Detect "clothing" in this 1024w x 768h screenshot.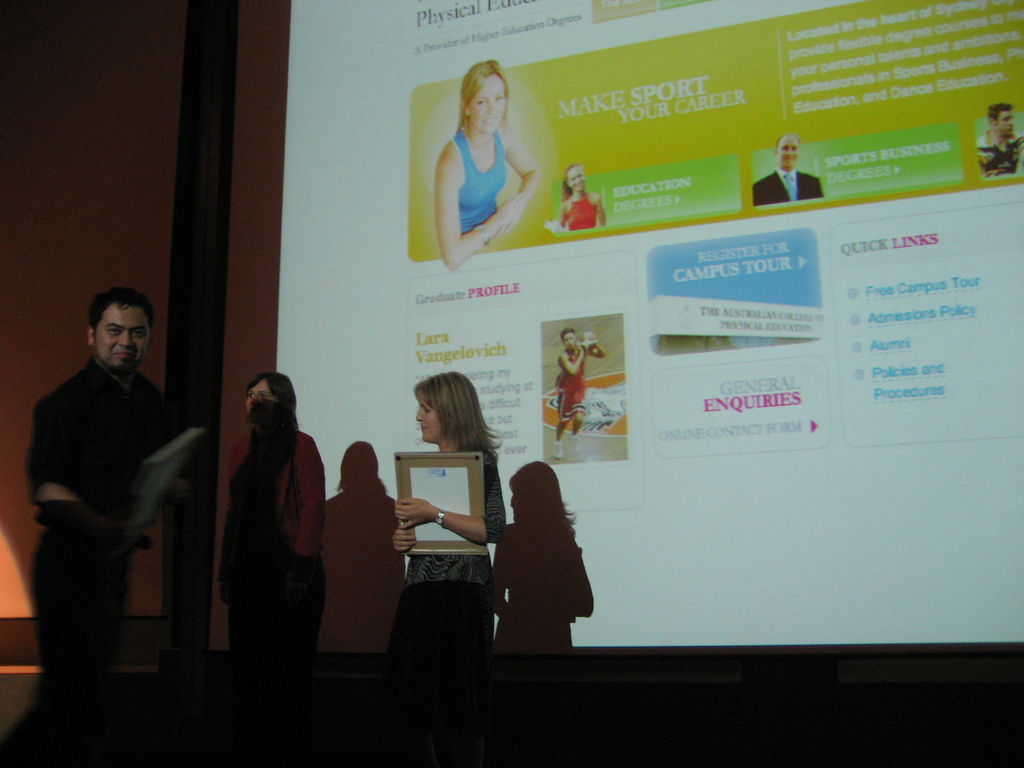
Detection: {"left": 218, "top": 423, "right": 330, "bottom": 721}.
